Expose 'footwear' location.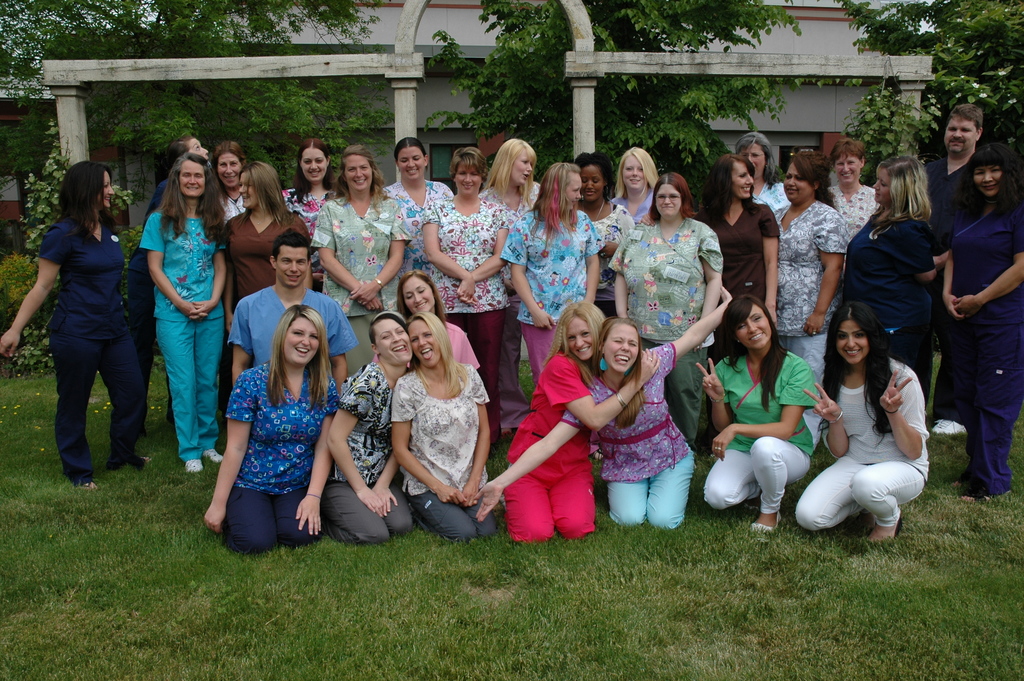
Exposed at <box>750,511,781,535</box>.
